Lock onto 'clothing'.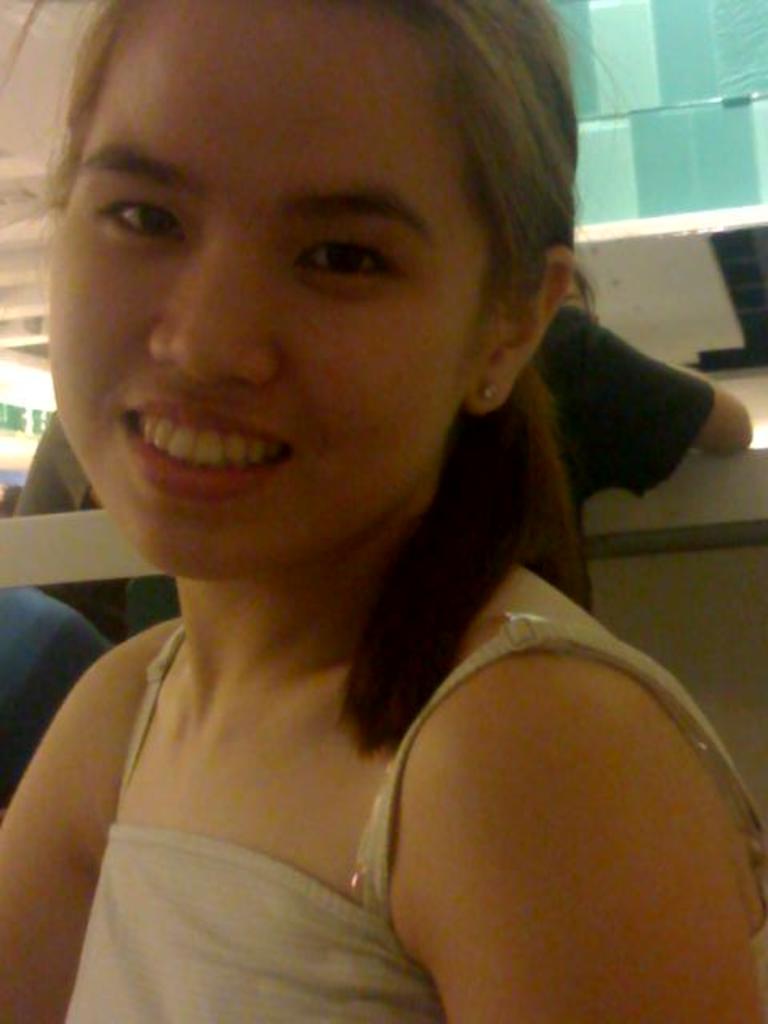
Locked: region(62, 621, 765, 1022).
